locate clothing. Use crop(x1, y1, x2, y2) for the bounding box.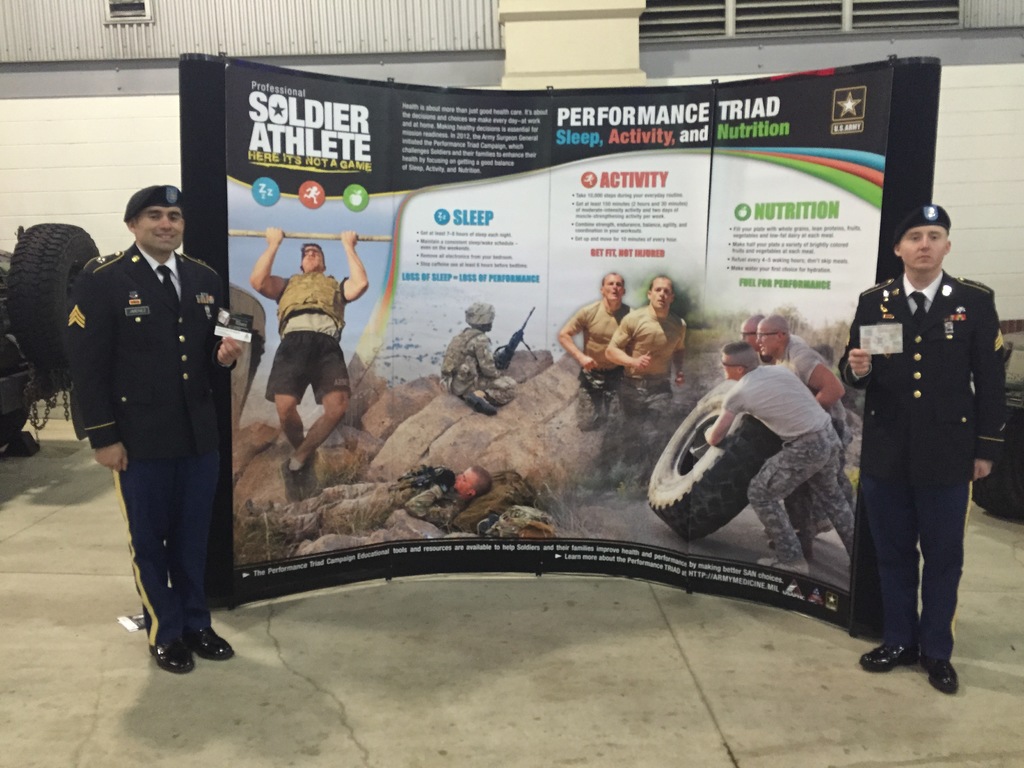
crop(252, 479, 470, 542).
